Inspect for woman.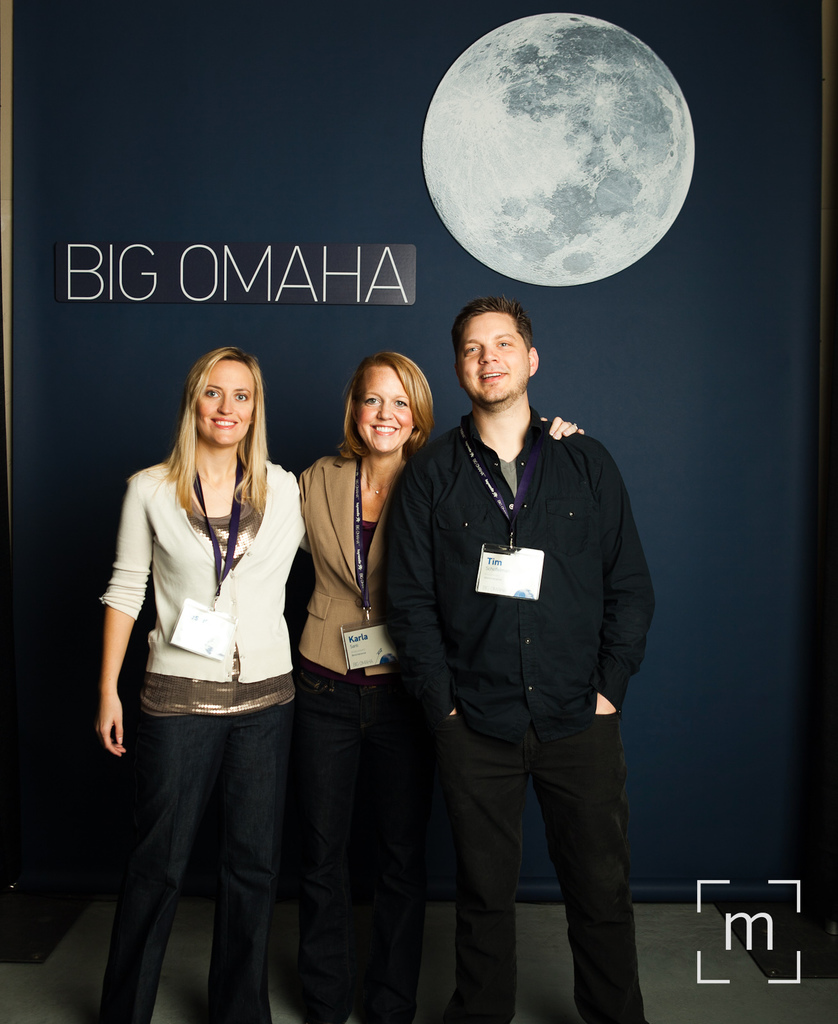
Inspection: region(303, 333, 584, 1023).
